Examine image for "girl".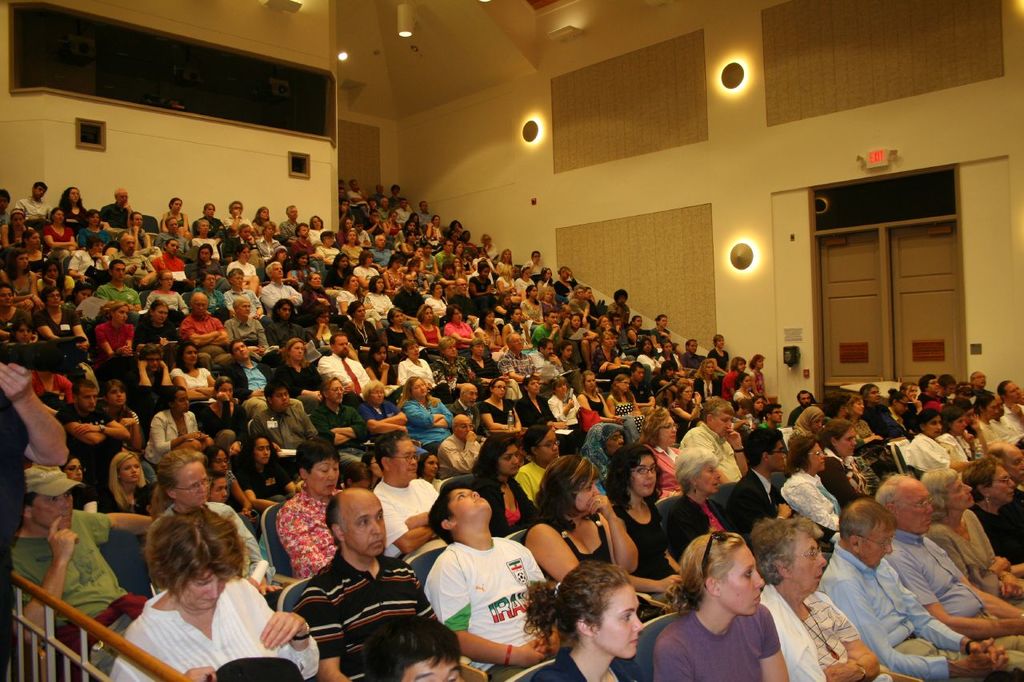
Examination result: crop(605, 444, 681, 603).
